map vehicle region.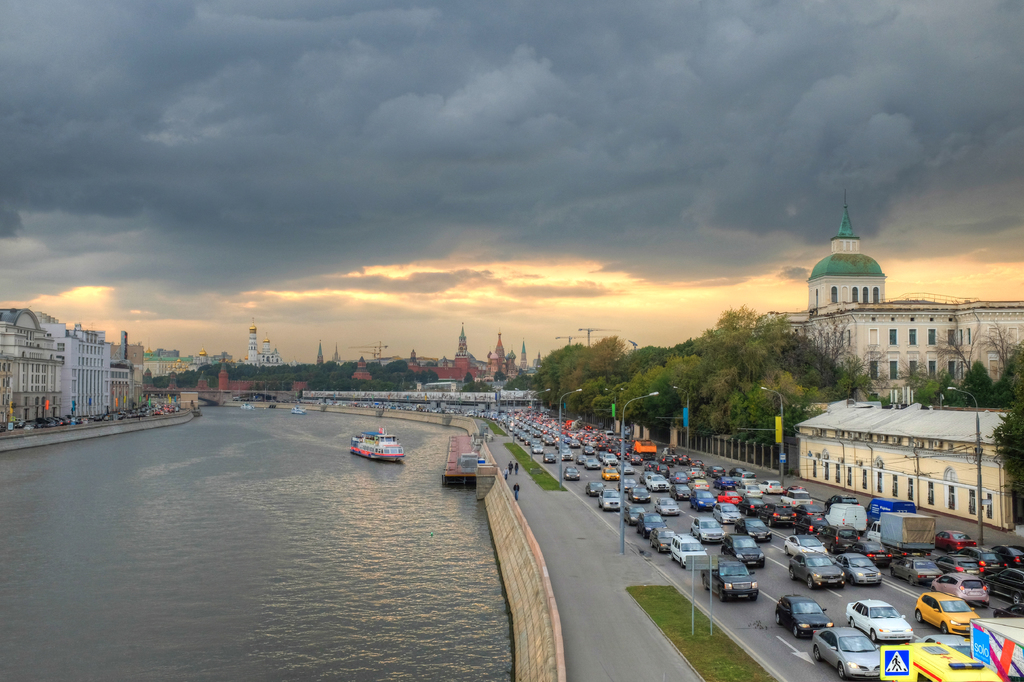
Mapped to [x1=664, y1=468, x2=703, y2=484].
